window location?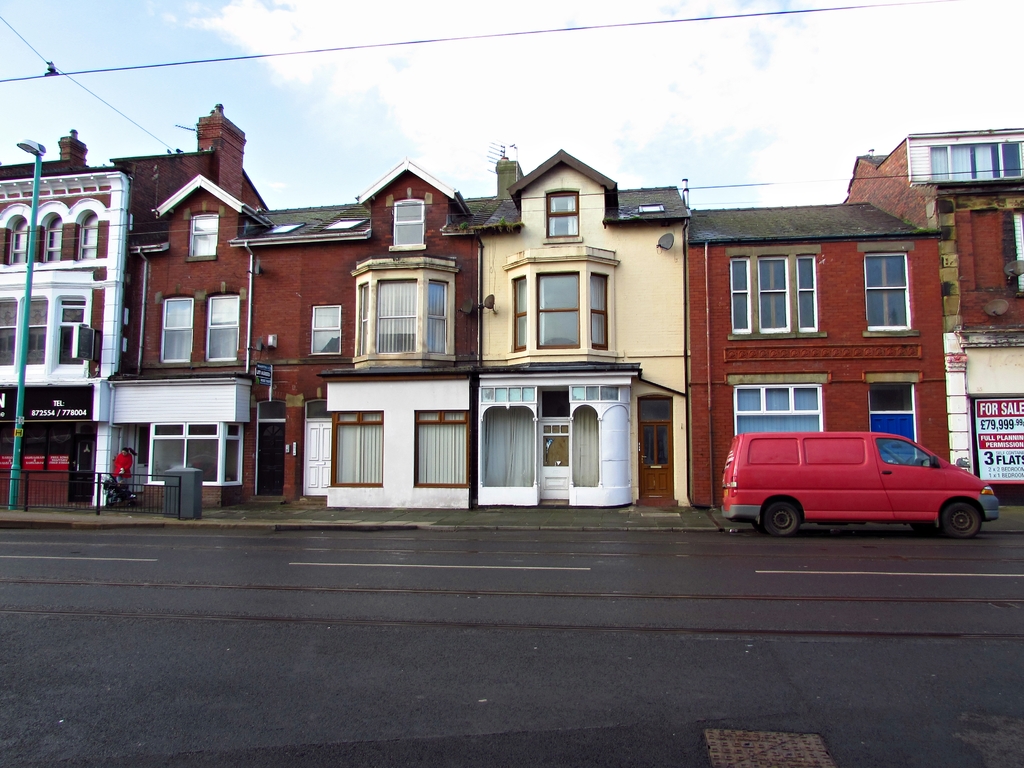
{"x1": 382, "y1": 201, "x2": 424, "y2": 257}
